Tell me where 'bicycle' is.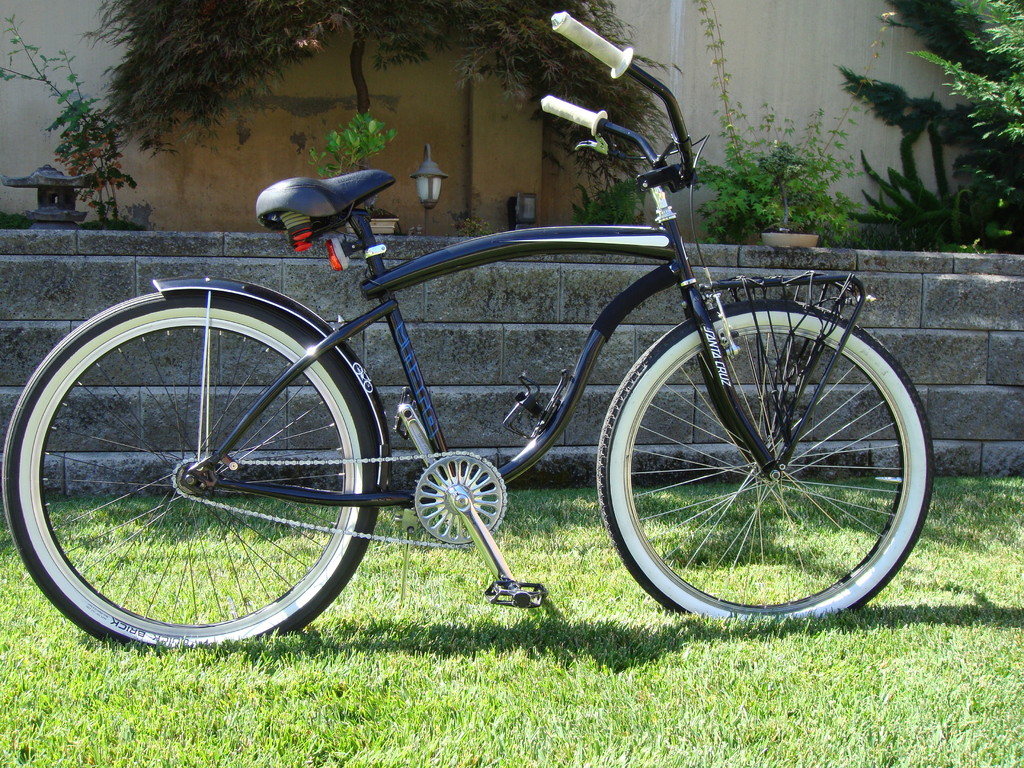
'bicycle' is at (left=3, top=12, right=936, bottom=657).
